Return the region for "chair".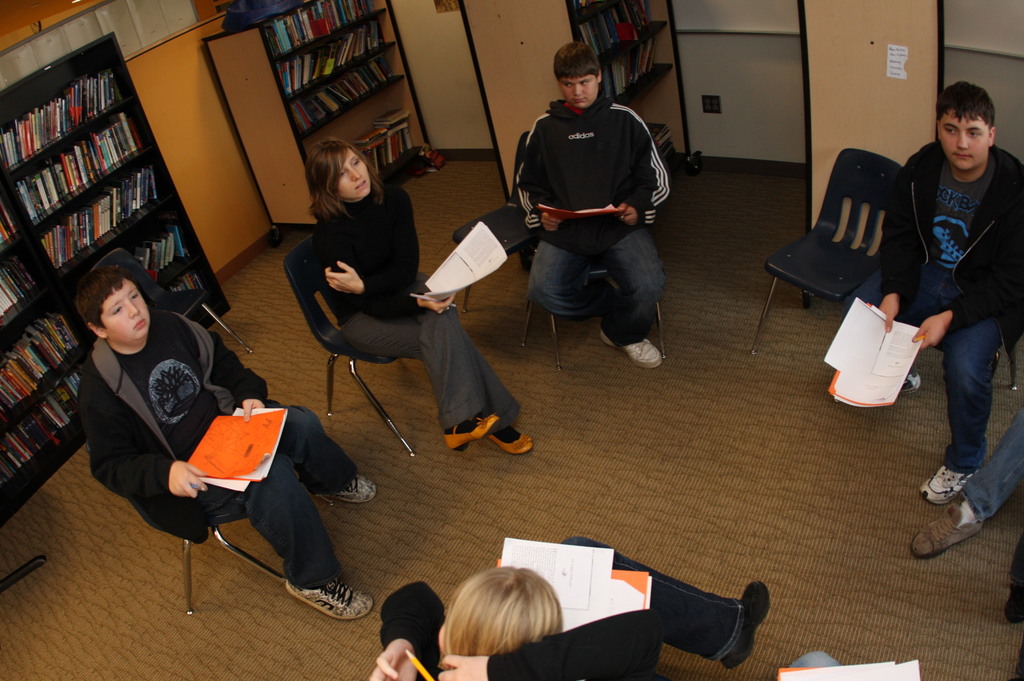
452, 129, 532, 347.
